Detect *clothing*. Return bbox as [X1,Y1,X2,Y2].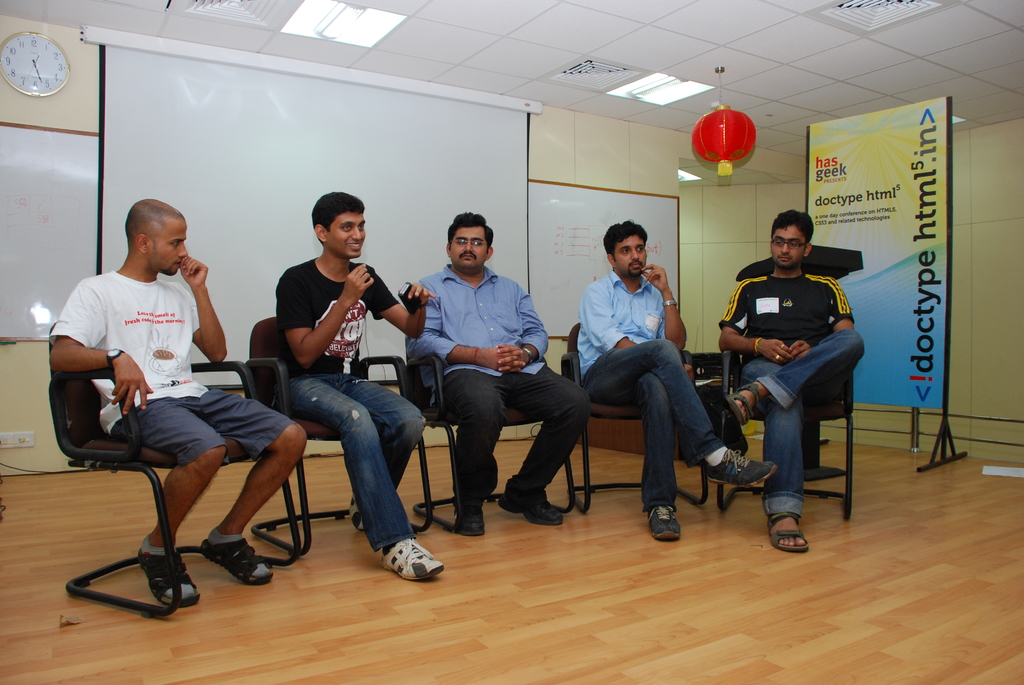
[47,265,291,469].
